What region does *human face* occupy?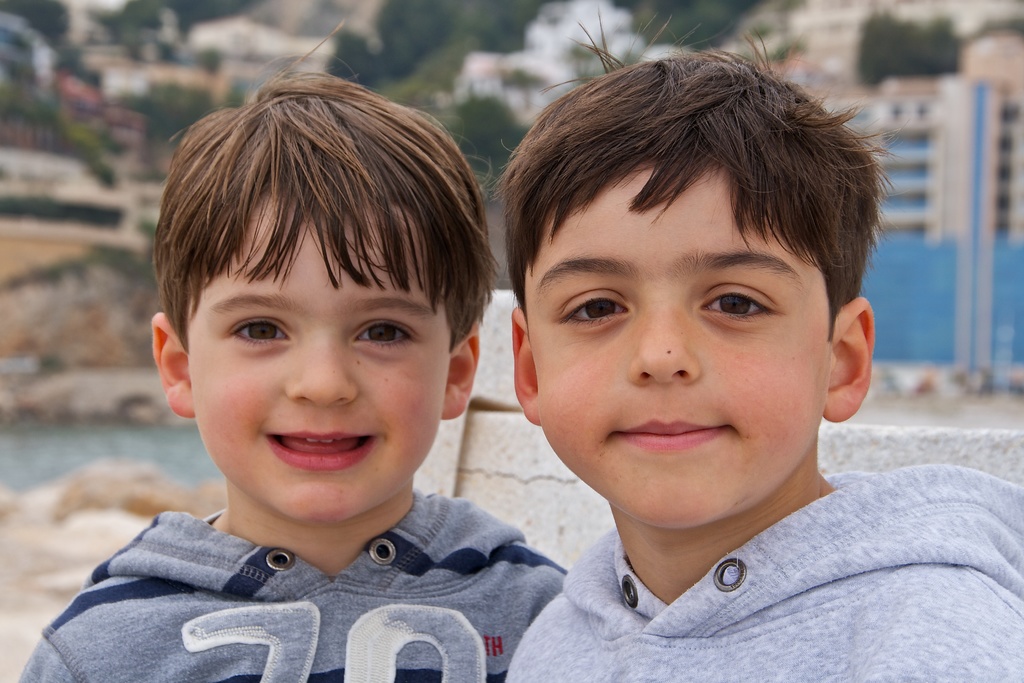
[left=538, top=163, right=828, bottom=525].
